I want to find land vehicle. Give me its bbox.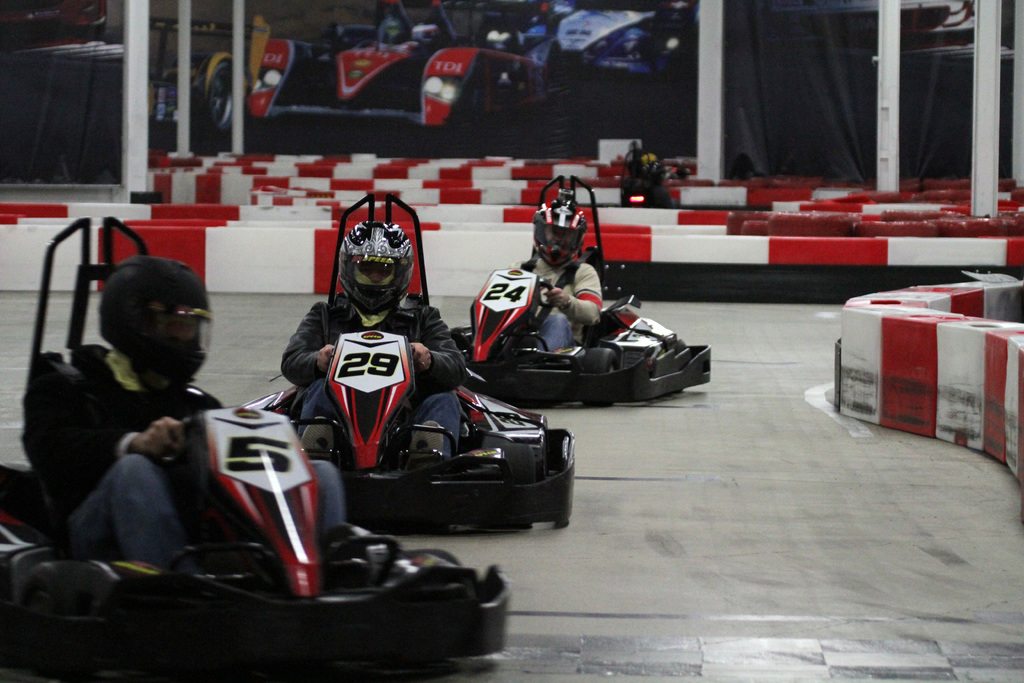
x1=245 y1=0 x2=551 y2=154.
